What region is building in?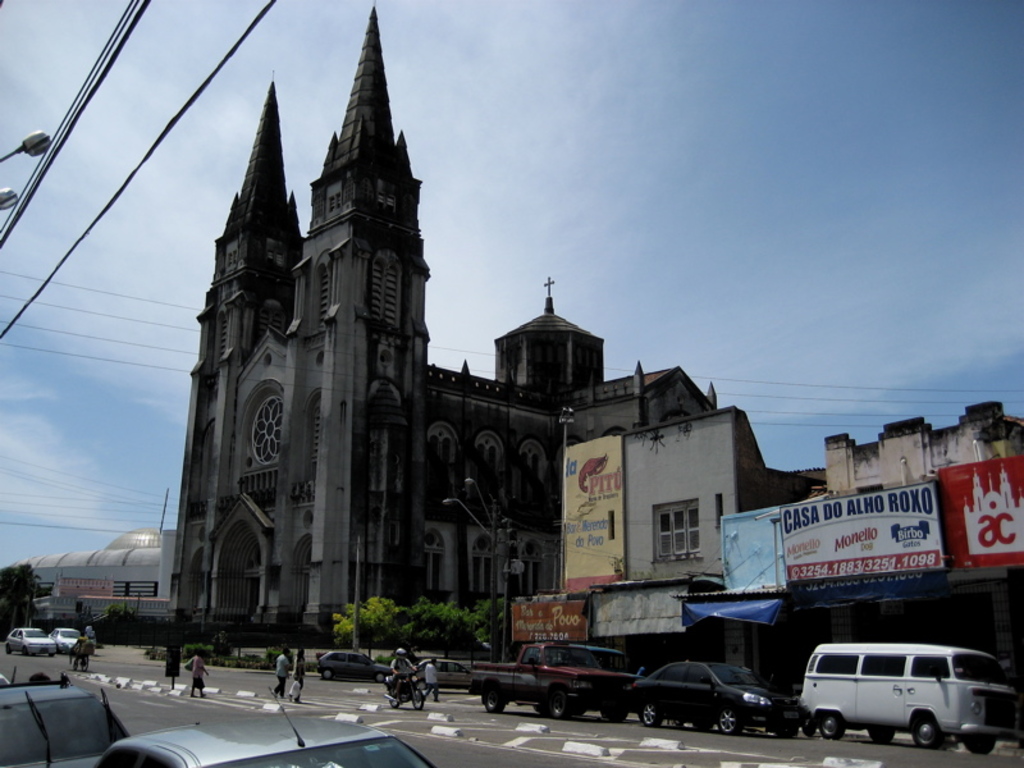
bbox=(506, 412, 764, 712).
